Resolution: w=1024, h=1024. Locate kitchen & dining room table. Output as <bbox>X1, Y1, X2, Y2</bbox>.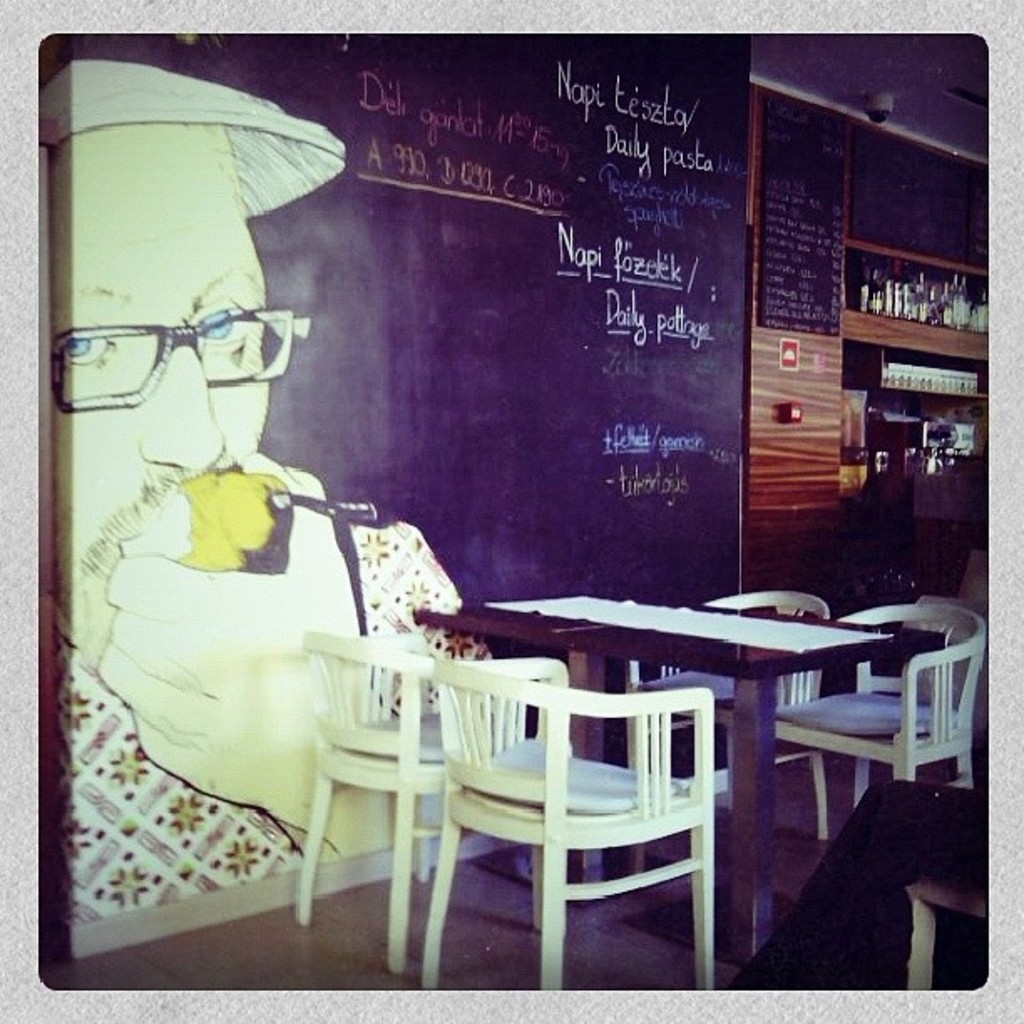
<bbox>311, 586, 930, 937</bbox>.
